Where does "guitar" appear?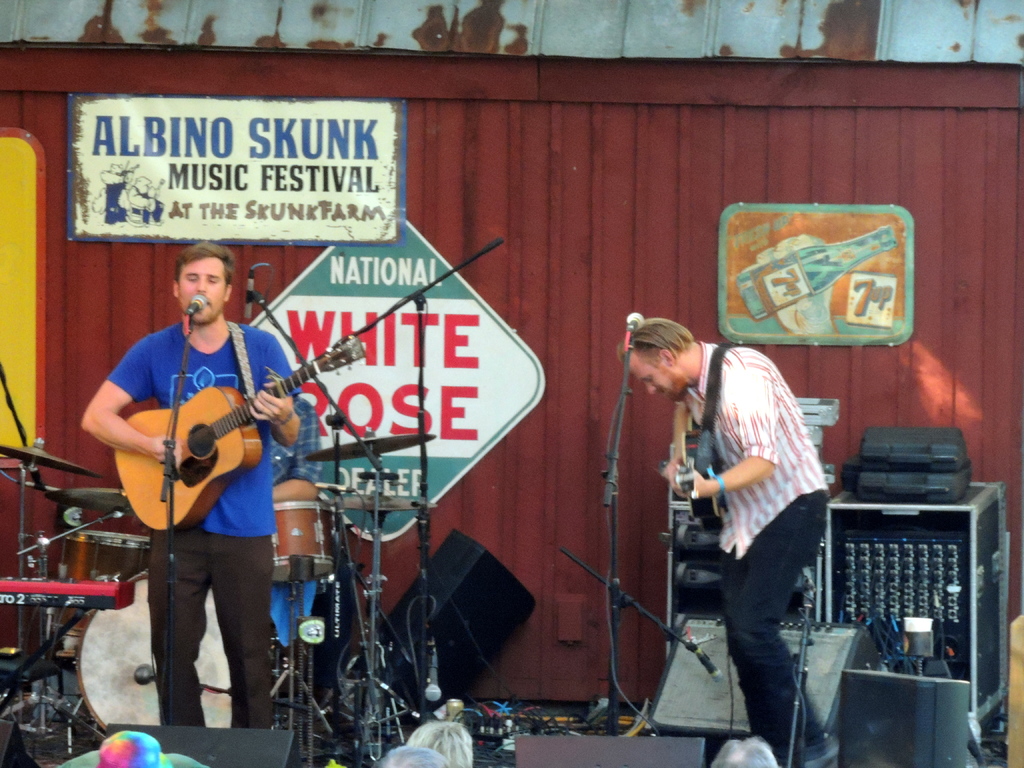
Appears at <region>79, 343, 366, 534</region>.
